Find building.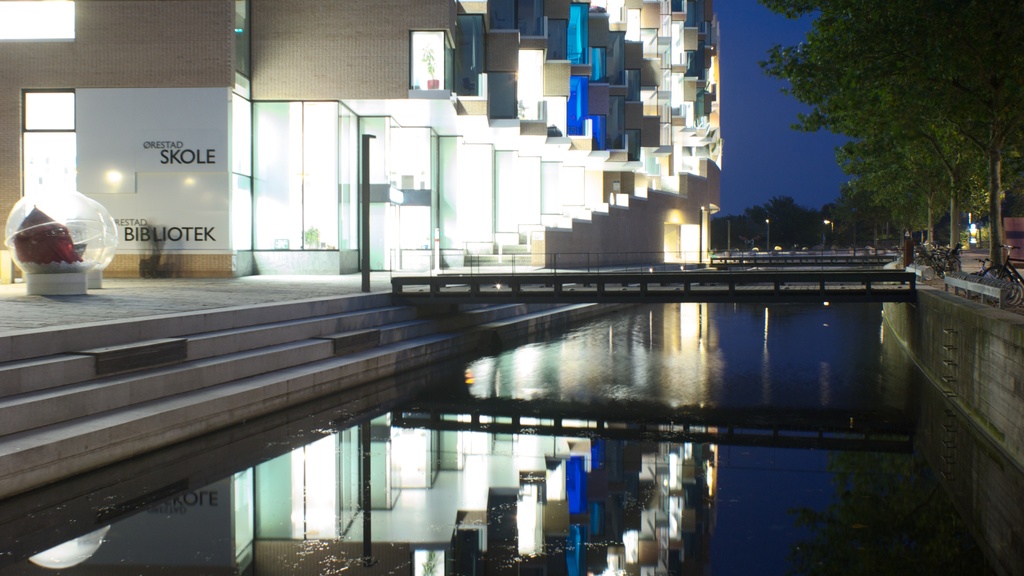
bbox(0, 0, 724, 281).
